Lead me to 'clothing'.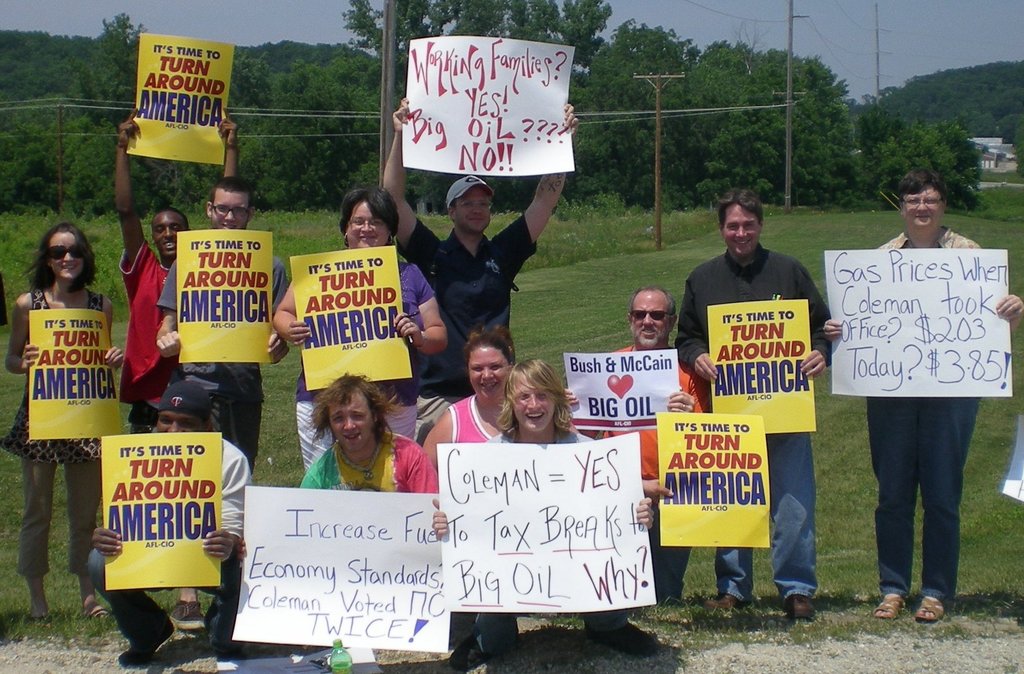
Lead to x1=1, y1=292, x2=102, y2=580.
